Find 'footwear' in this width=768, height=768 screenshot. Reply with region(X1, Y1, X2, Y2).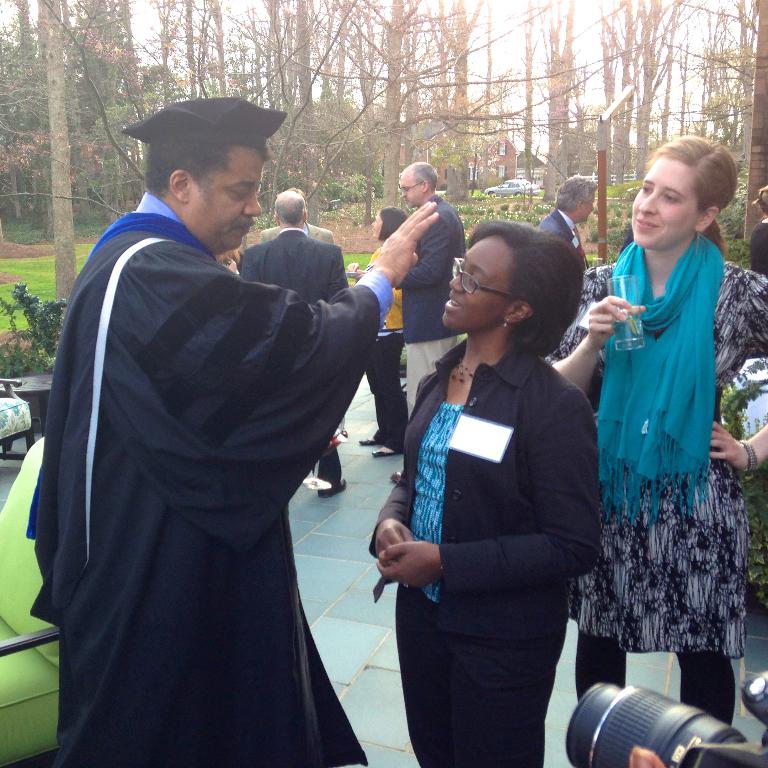
region(360, 433, 383, 445).
